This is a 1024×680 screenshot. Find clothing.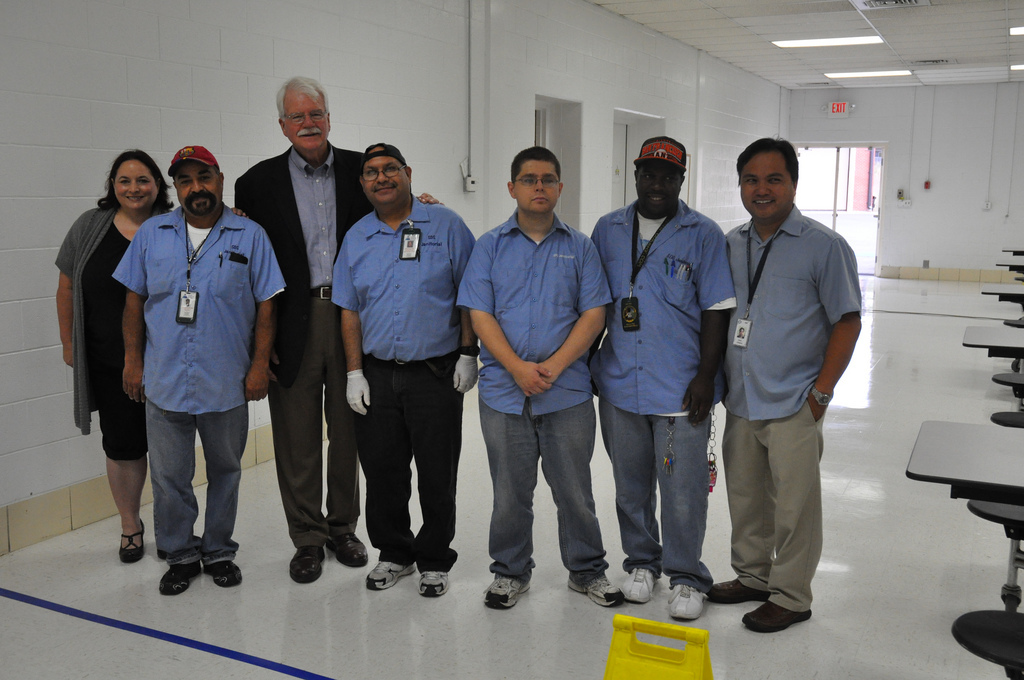
Bounding box: pyautogui.locateOnScreen(54, 201, 168, 462).
